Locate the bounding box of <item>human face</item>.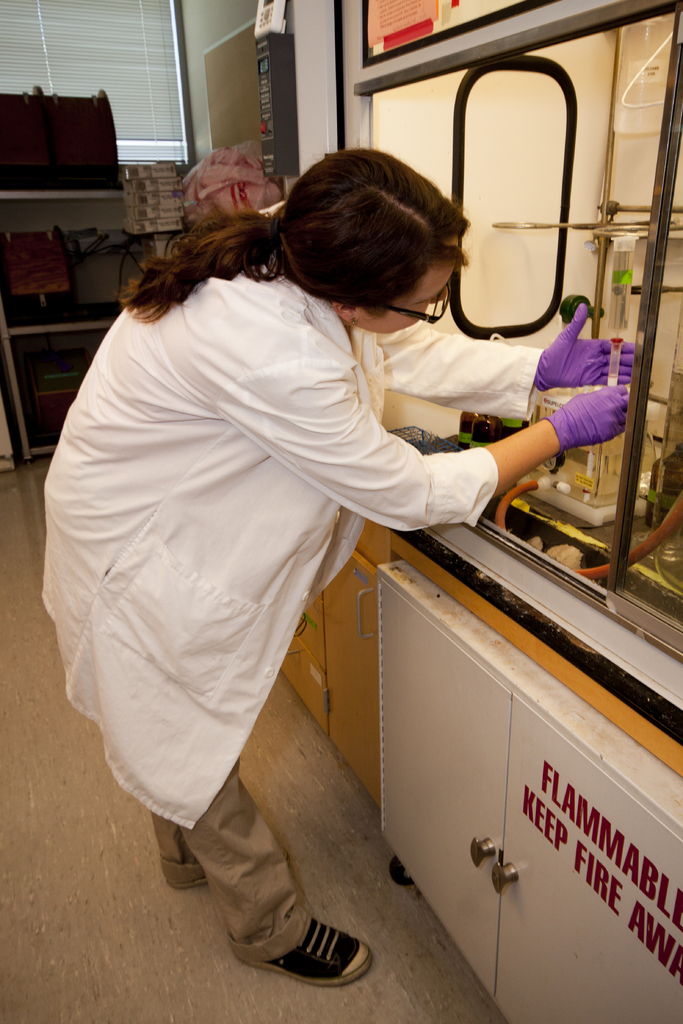
Bounding box: left=361, top=230, right=460, bottom=330.
